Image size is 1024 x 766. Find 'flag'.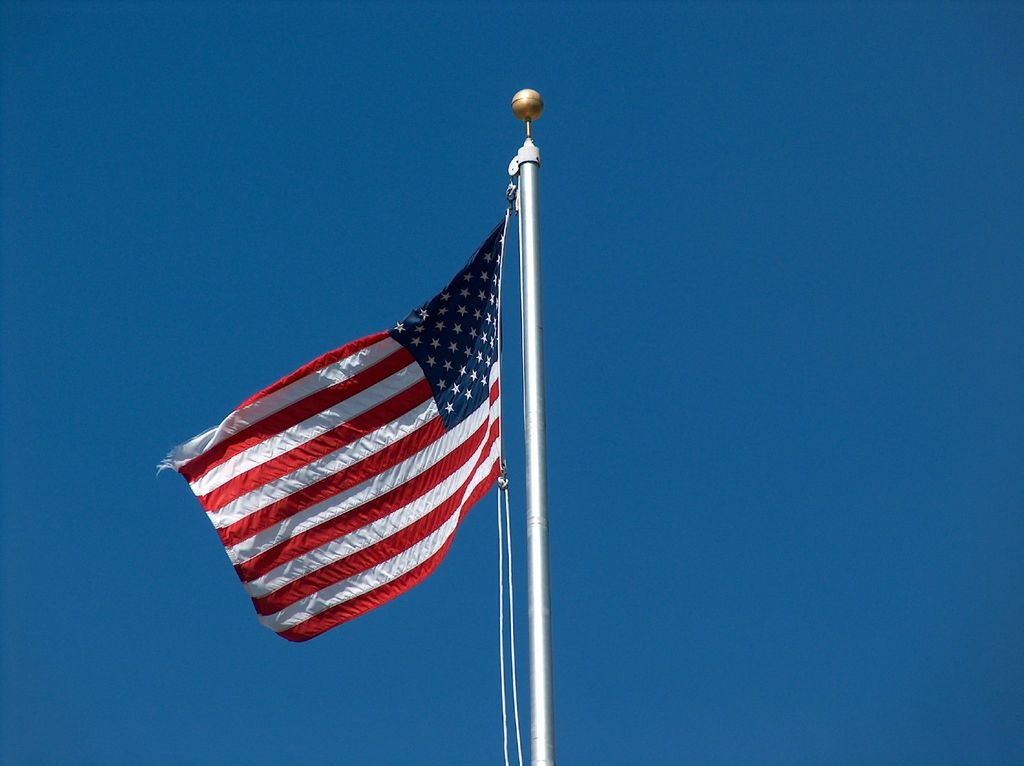
rect(158, 206, 513, 638).
